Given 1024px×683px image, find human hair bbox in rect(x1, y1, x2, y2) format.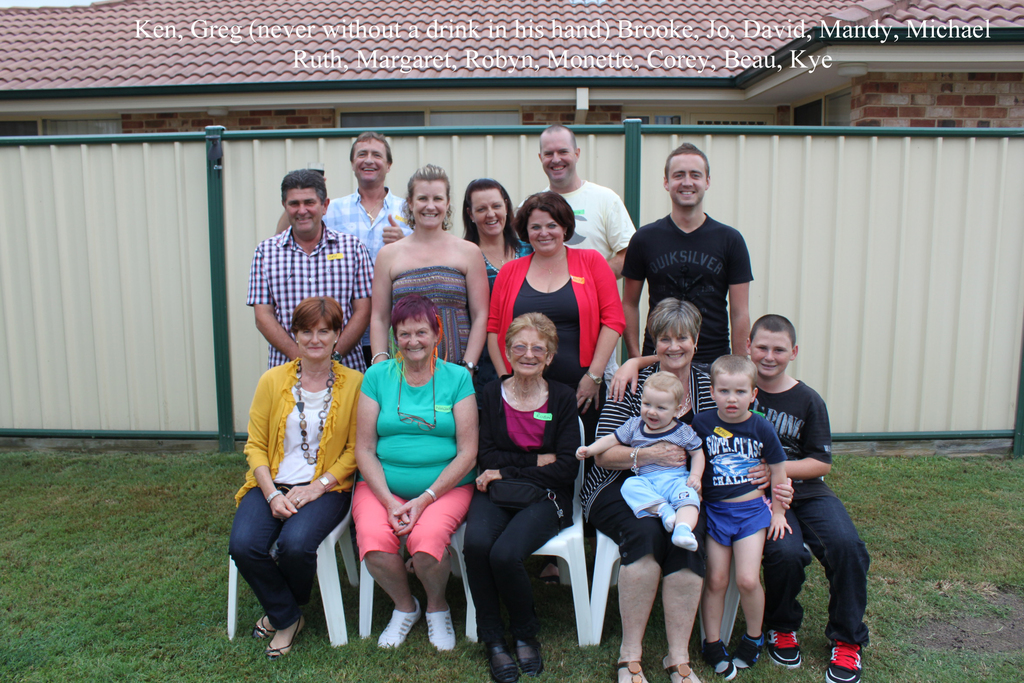
rect(640, 370, 687, 407).
